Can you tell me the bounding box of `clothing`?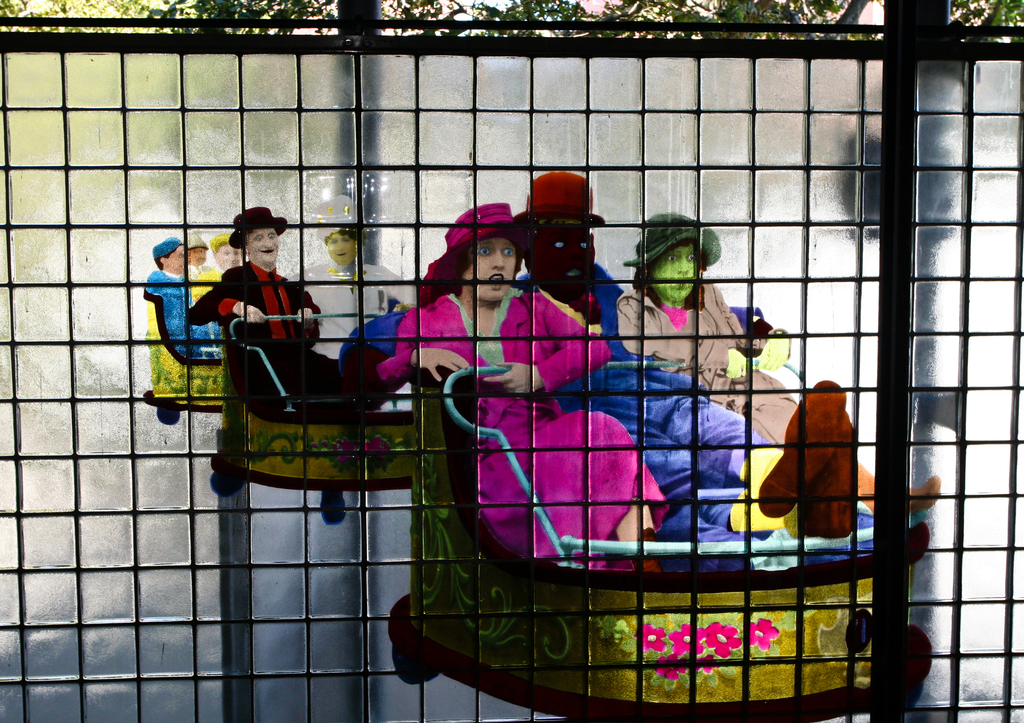
locate(184, 260, 210, 282).
